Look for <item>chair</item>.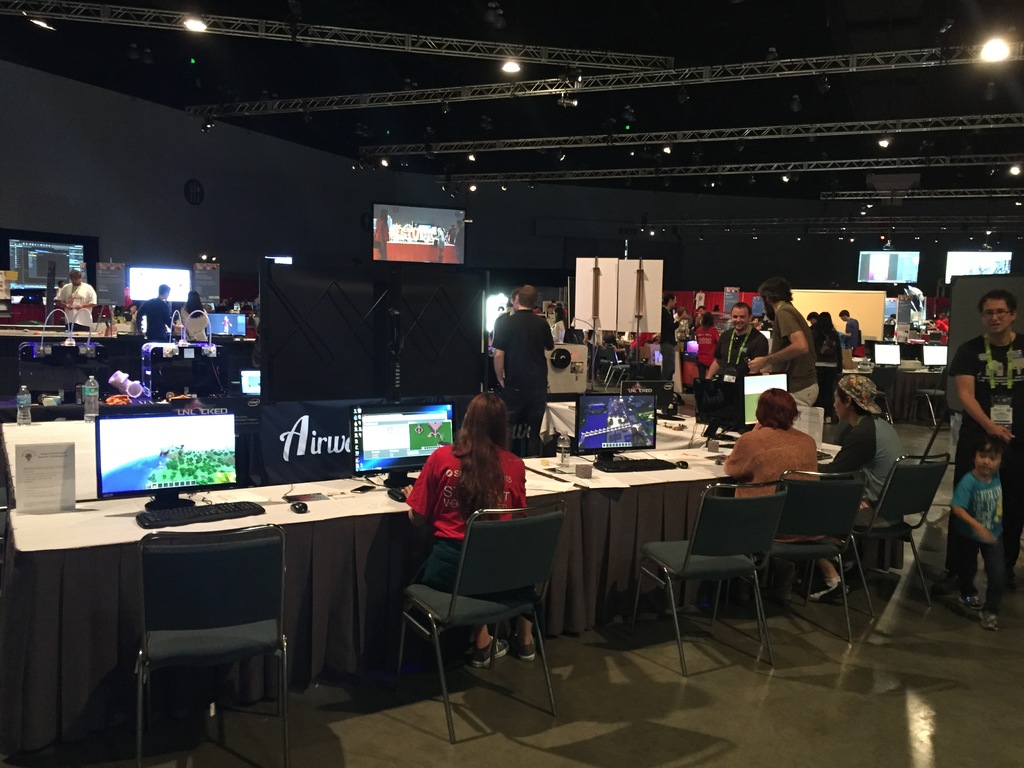
Found: pyautogui.locateOnScreen(804, 452, 954, 619).
